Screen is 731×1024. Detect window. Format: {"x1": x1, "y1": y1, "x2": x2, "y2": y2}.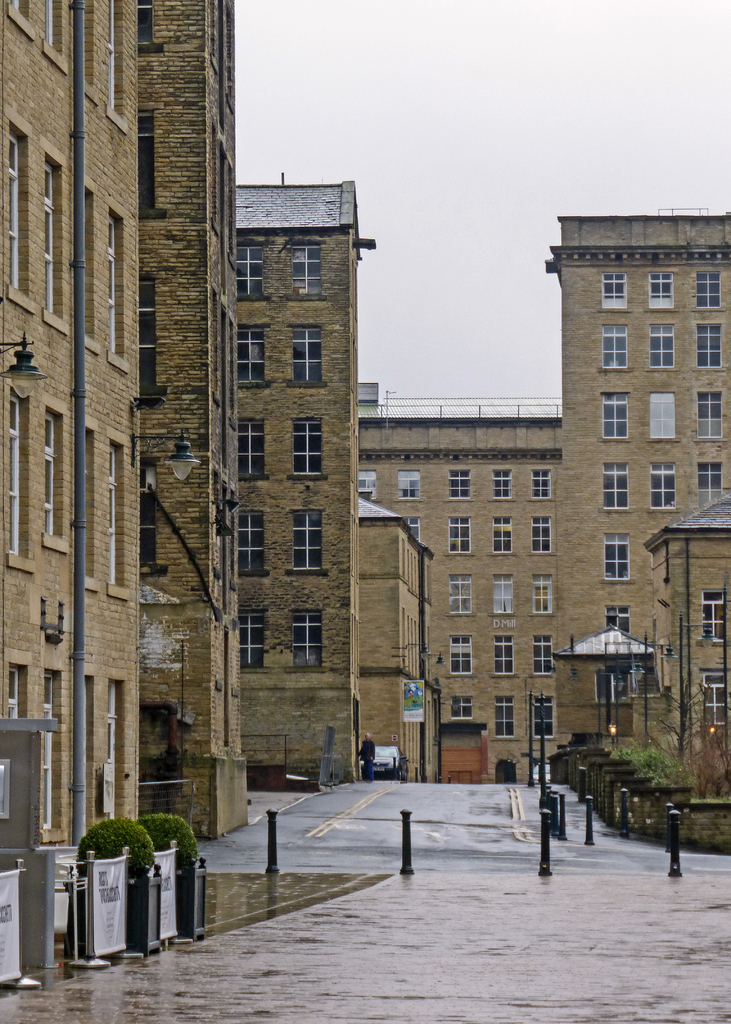
{"x1": 109, "y1": 440, "x2": 125, "y2": 583}.
